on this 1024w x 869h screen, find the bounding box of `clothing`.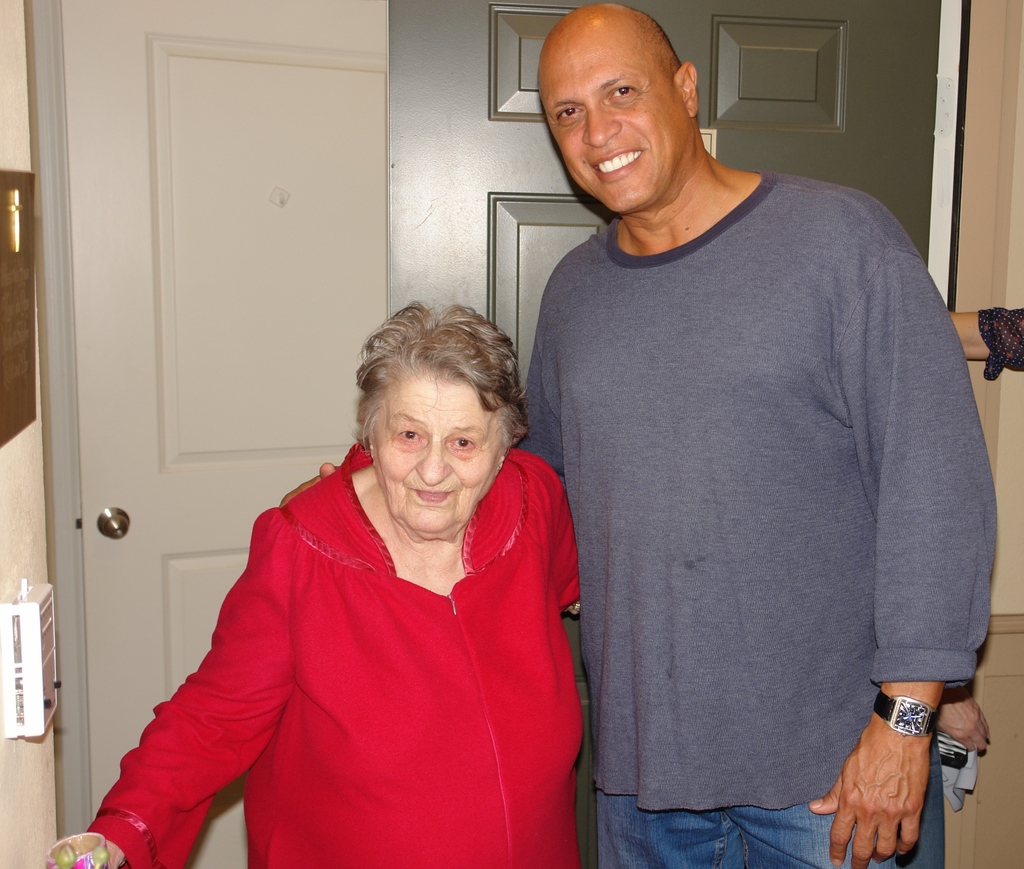
Bounding box: 494 173 984 868.
